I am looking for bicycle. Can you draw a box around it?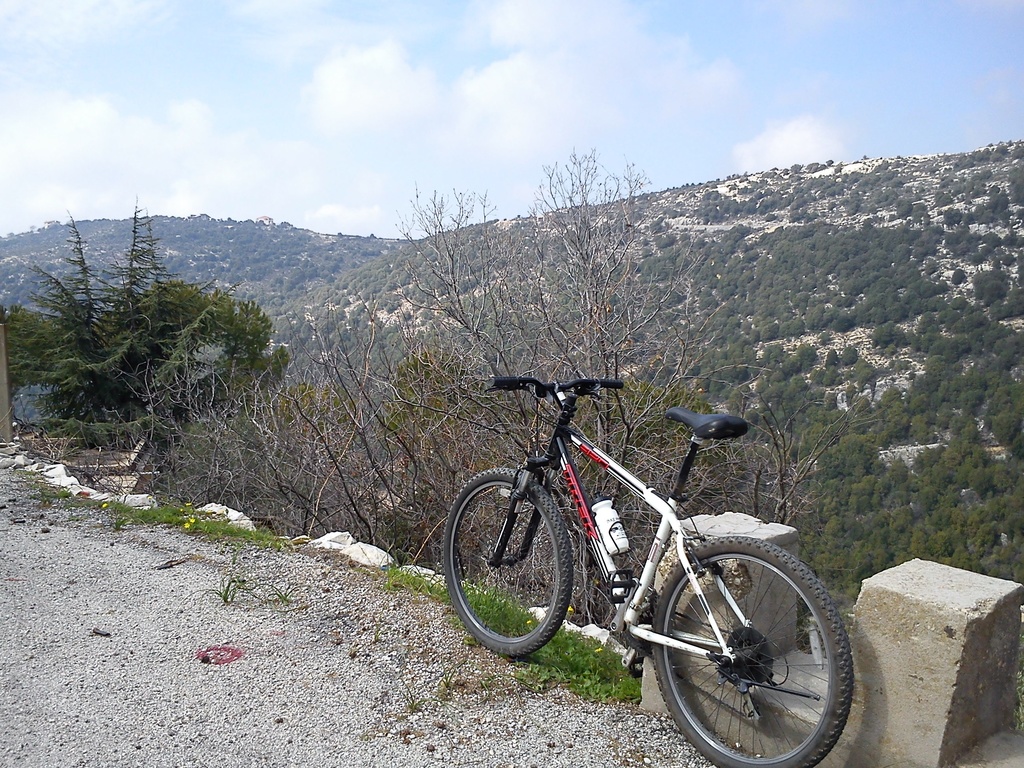
Sure, the bounding box is 464/341/855/760.
